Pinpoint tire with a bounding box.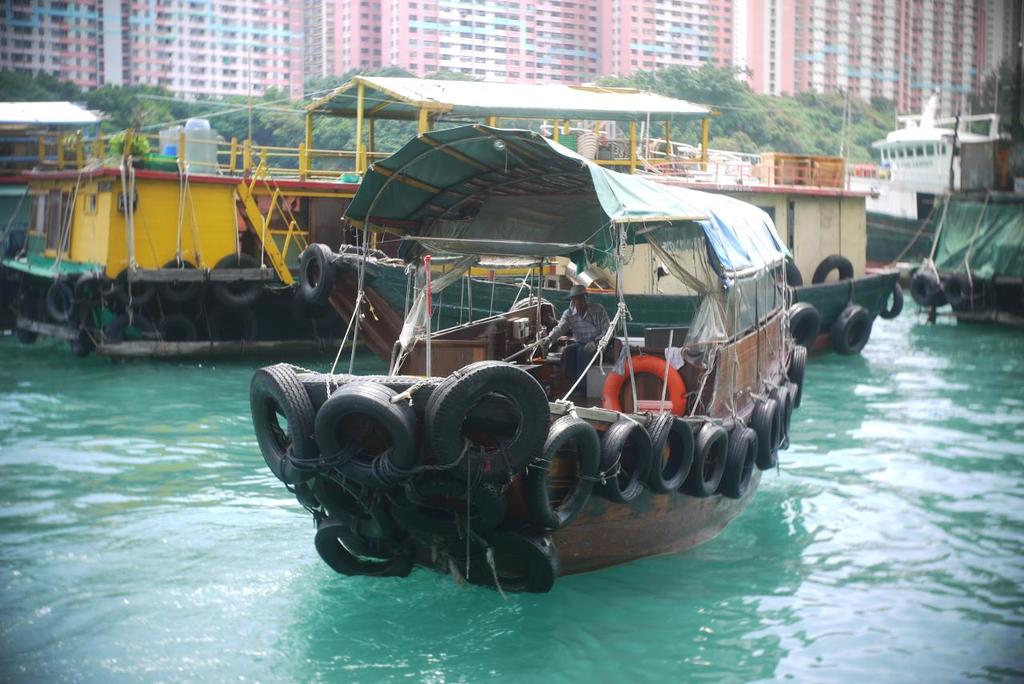
754, 399, 778, 470.
